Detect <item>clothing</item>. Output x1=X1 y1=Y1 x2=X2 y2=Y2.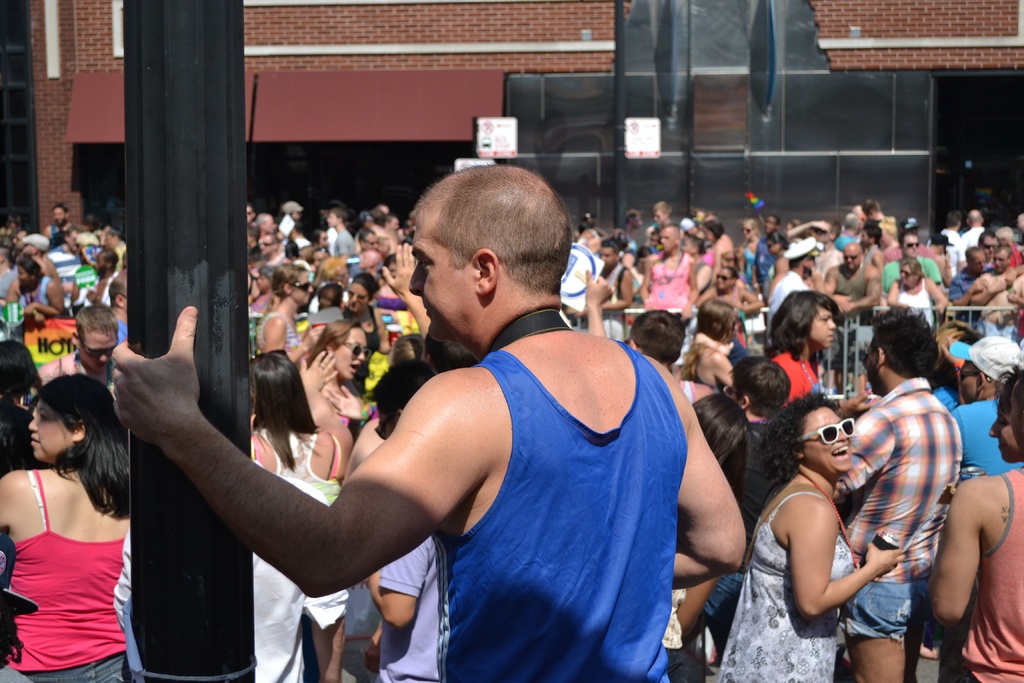
x1=440 y1=335 x2=658 y2=682.
